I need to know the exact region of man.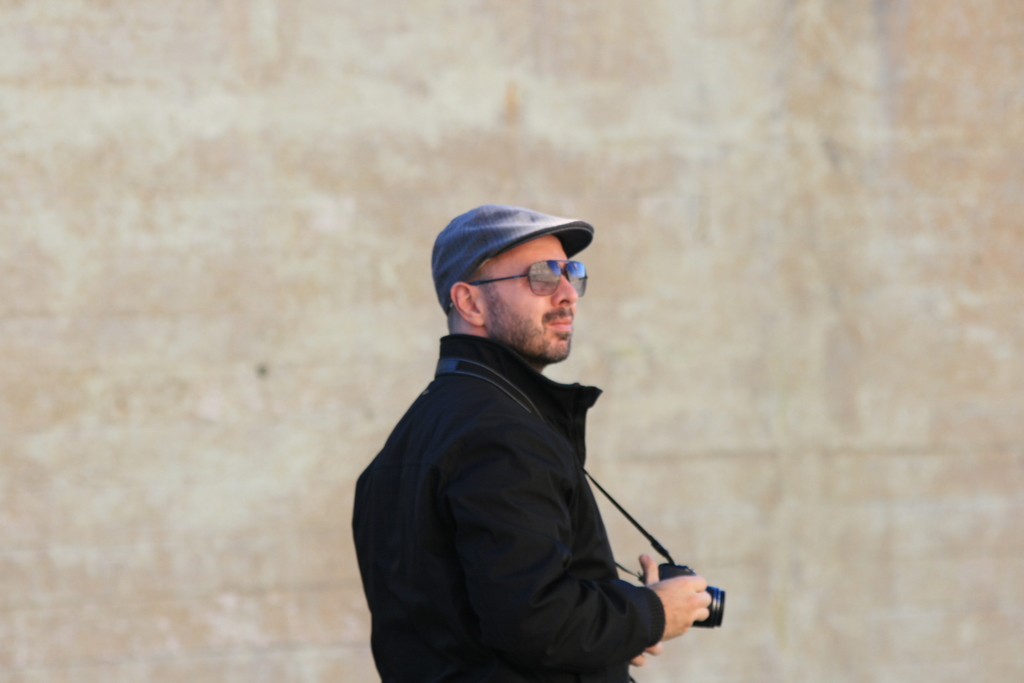
Region: detection(352, 206, 710, 682).
